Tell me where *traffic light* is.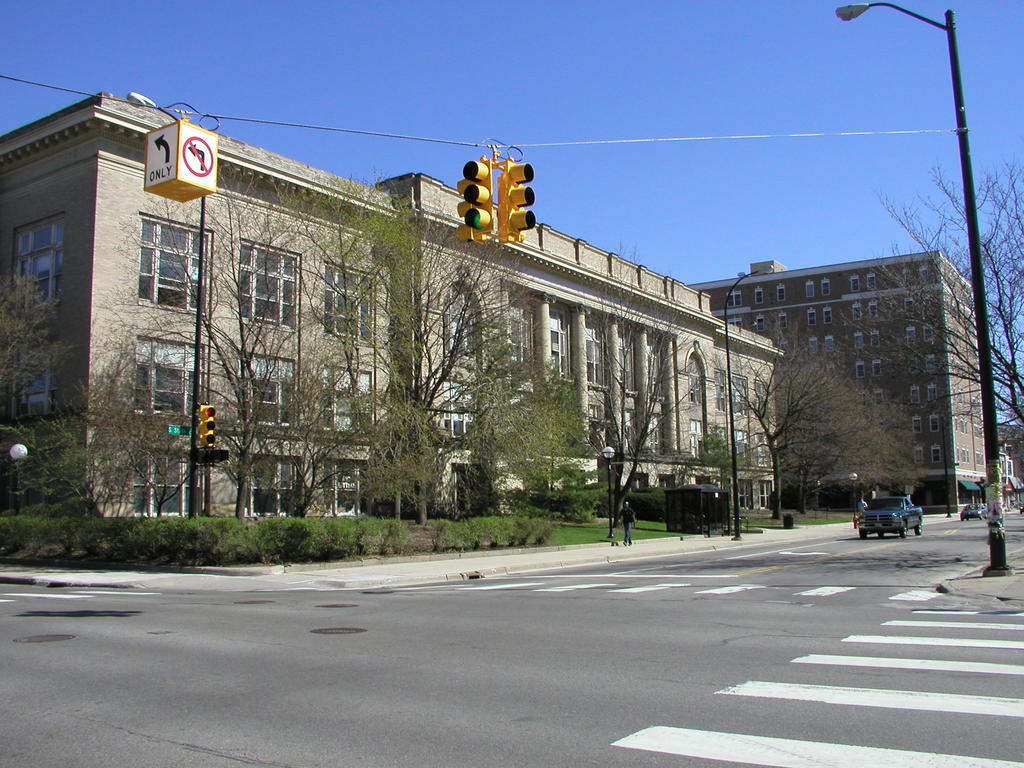
*traffic light* is at box(200, 403, 218, 450).
